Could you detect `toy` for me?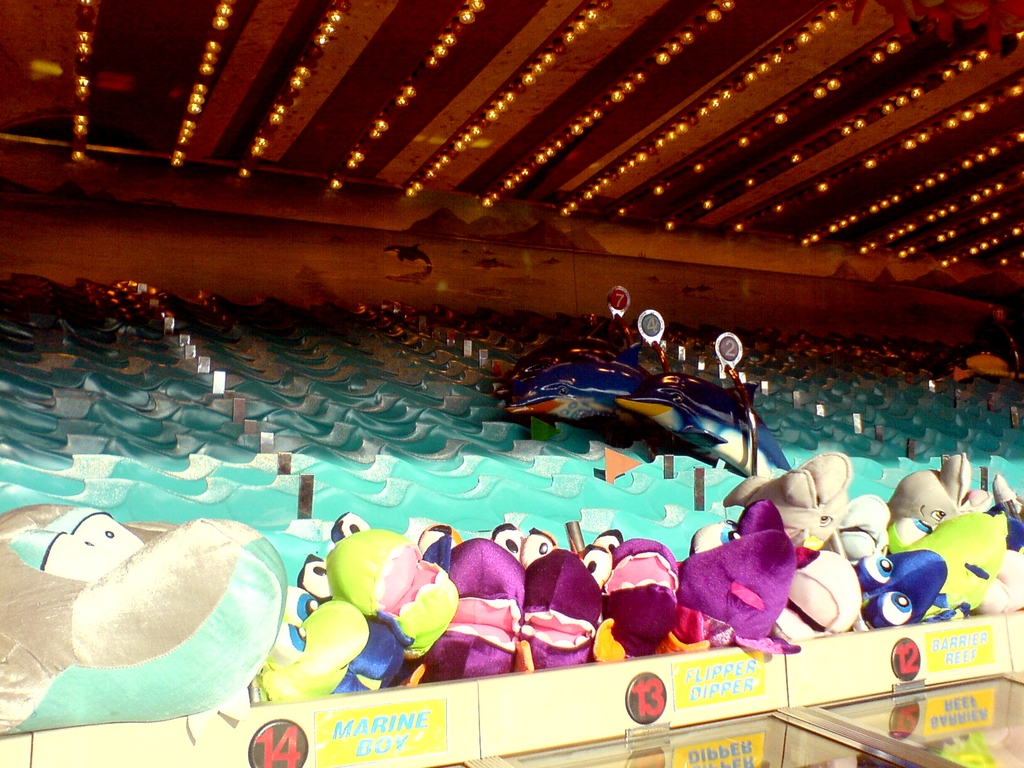
Detection result: <box>869,467,975,552</box>.
